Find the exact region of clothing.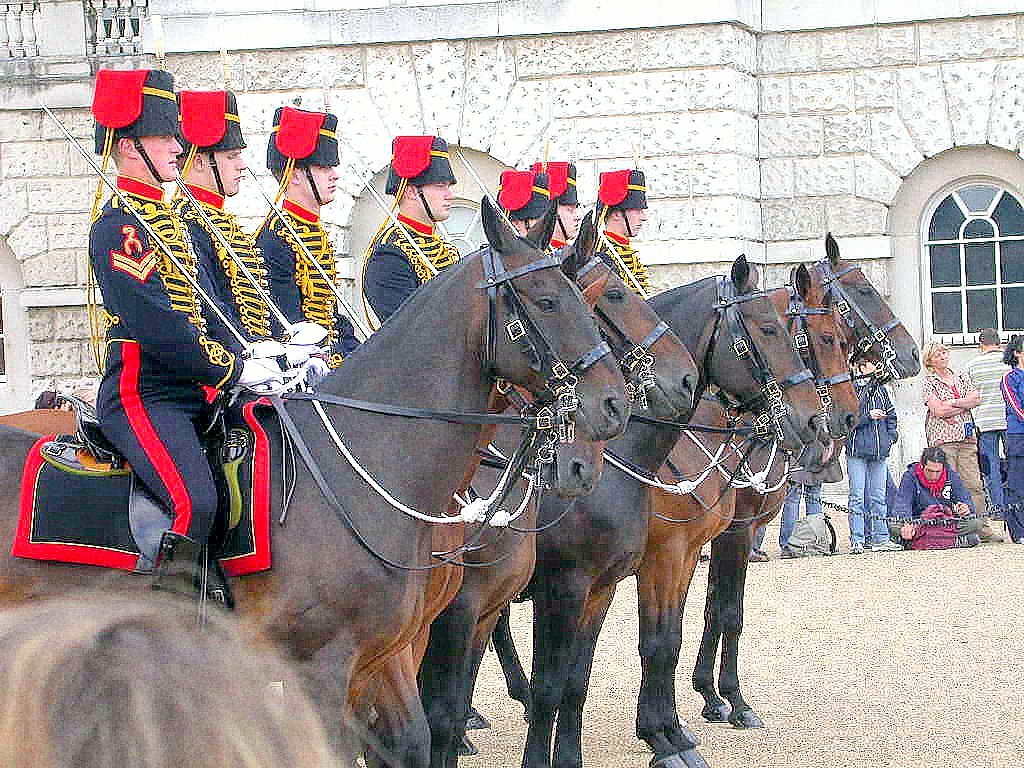
Exact region: 603:228:656:301.
